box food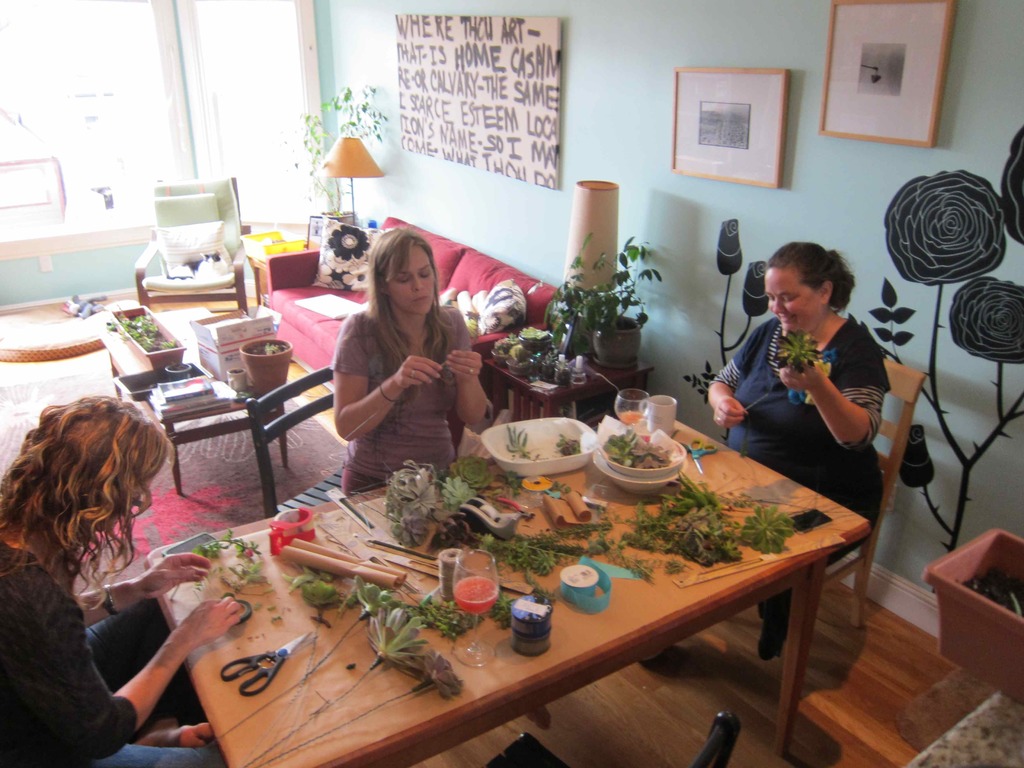
detection(595, 422, 672, 471)
